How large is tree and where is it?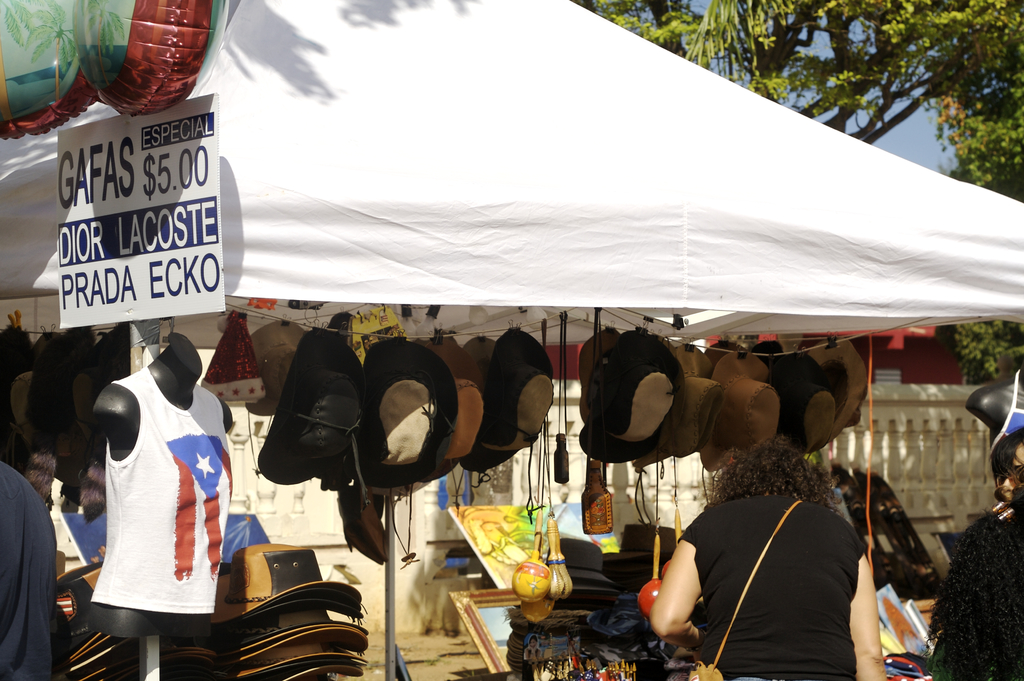
Bounding box: x1=859, y1=0, x2=1023, y2=388.
